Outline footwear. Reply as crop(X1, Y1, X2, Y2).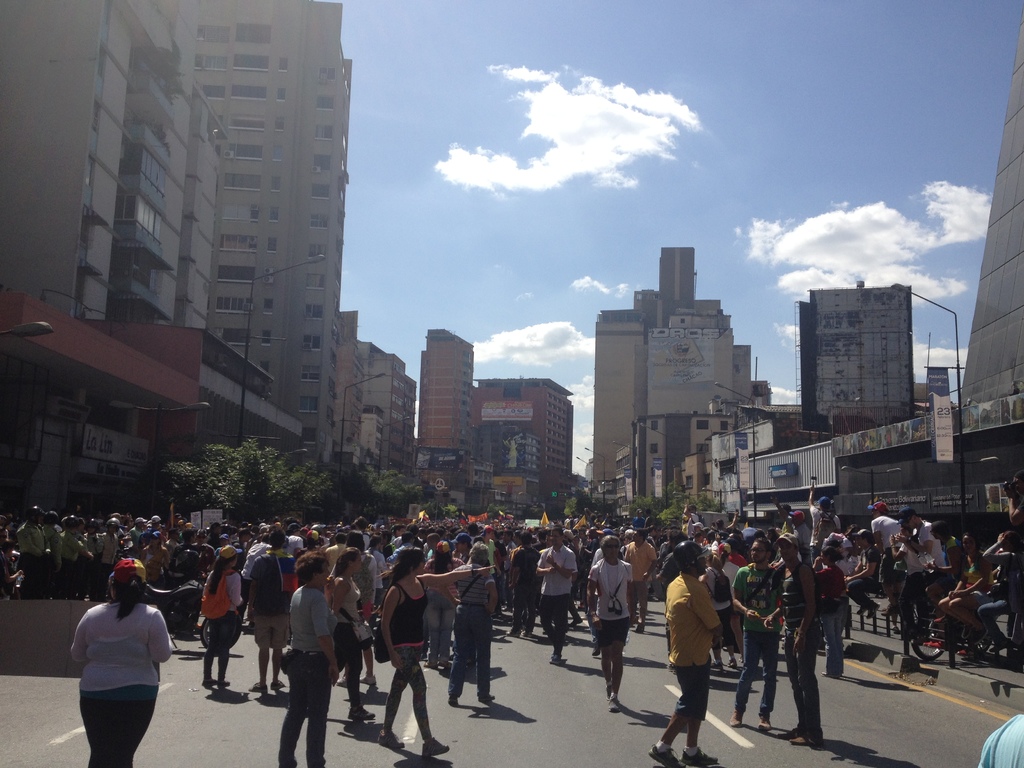
crop(857, 602, 868, 614).
